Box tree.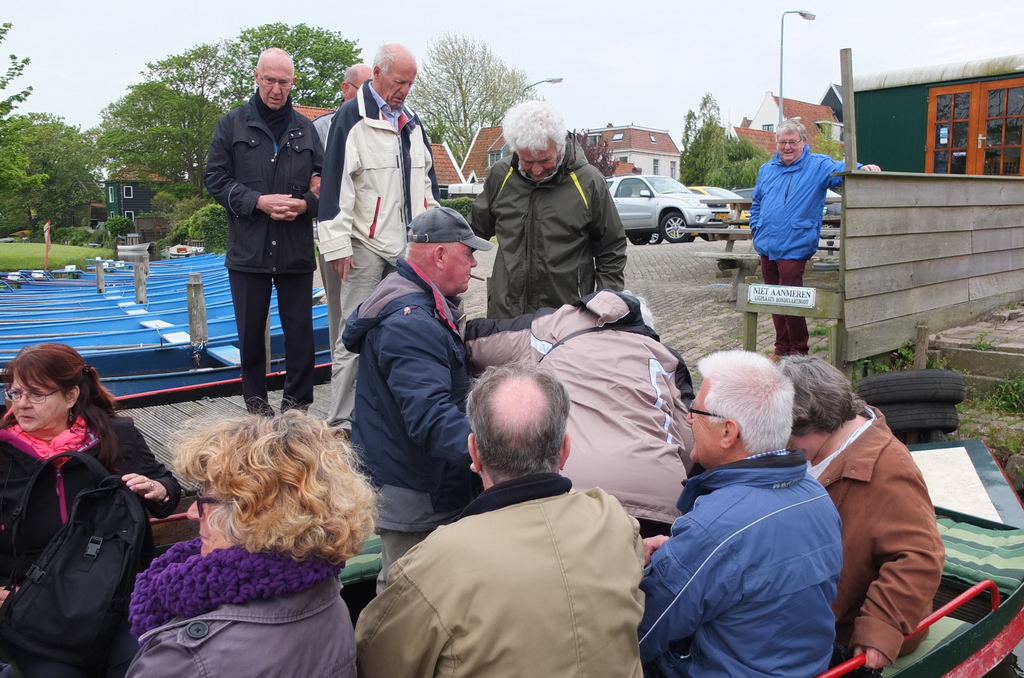
0, 108, 102, 238.
